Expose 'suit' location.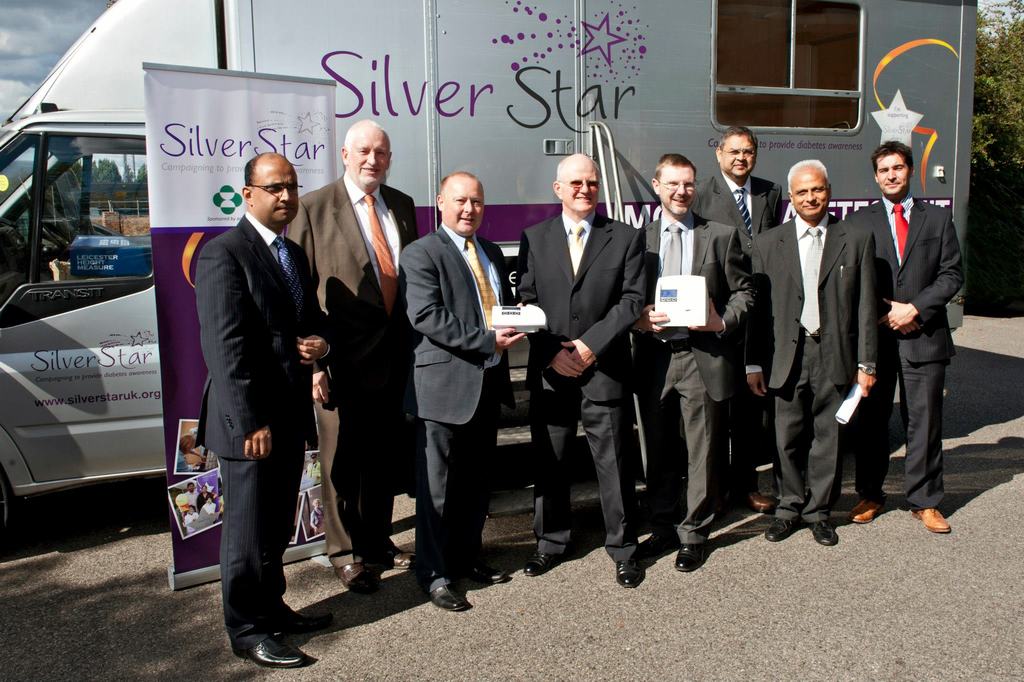
Exposed at {"left": 749, "top": 210, "right": 881, "bottom": 525}.
